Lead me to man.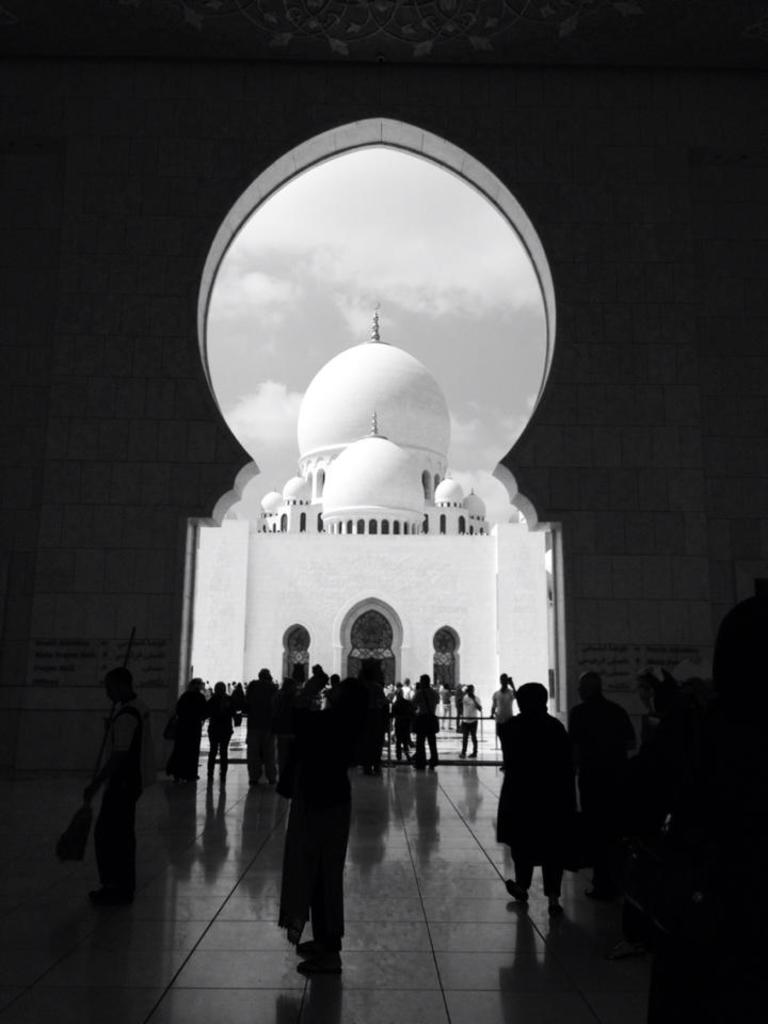
Lead to box=[81, 667, 154, 912].
